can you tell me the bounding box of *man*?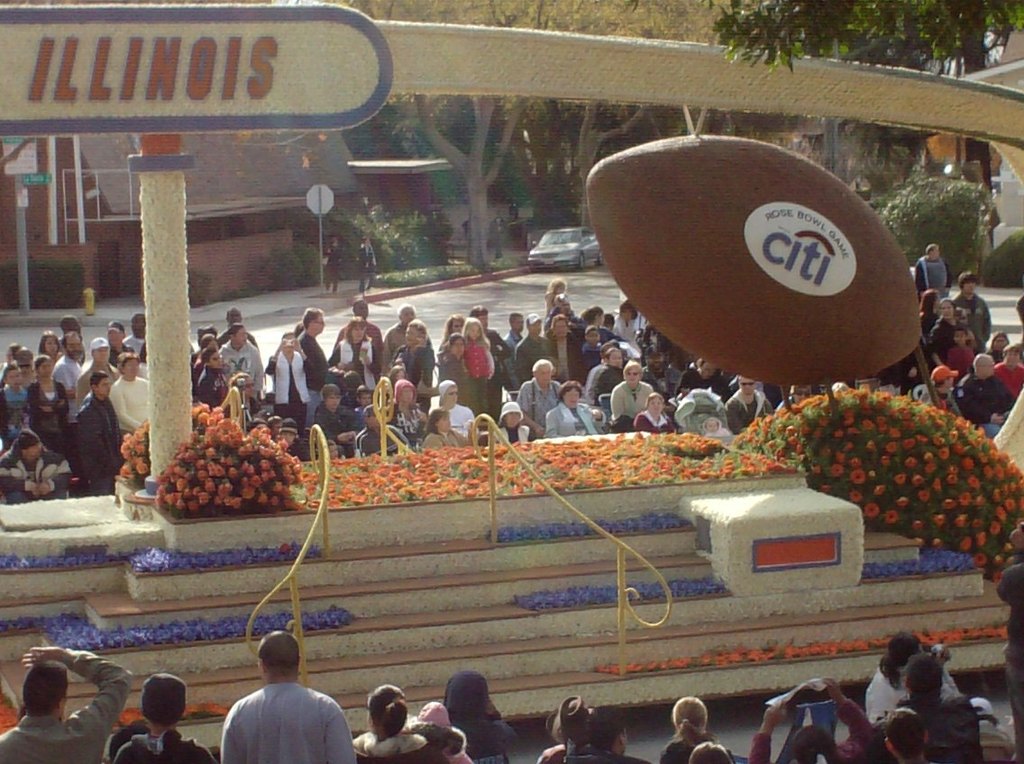
(779,387,815,412).
